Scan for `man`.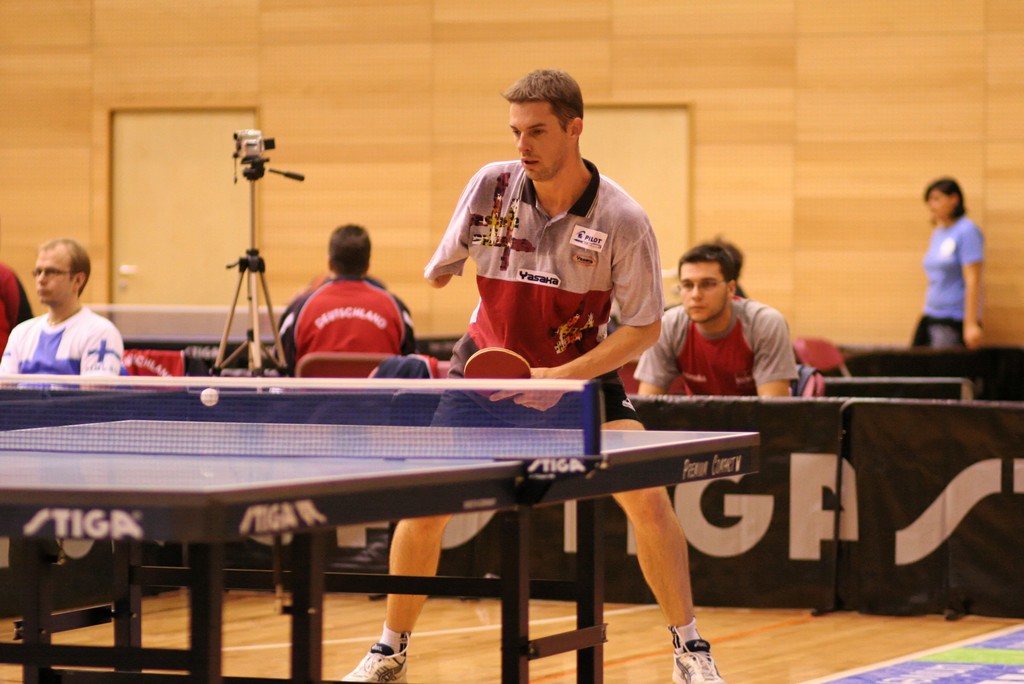
Scan result: 342 65 723 683.
